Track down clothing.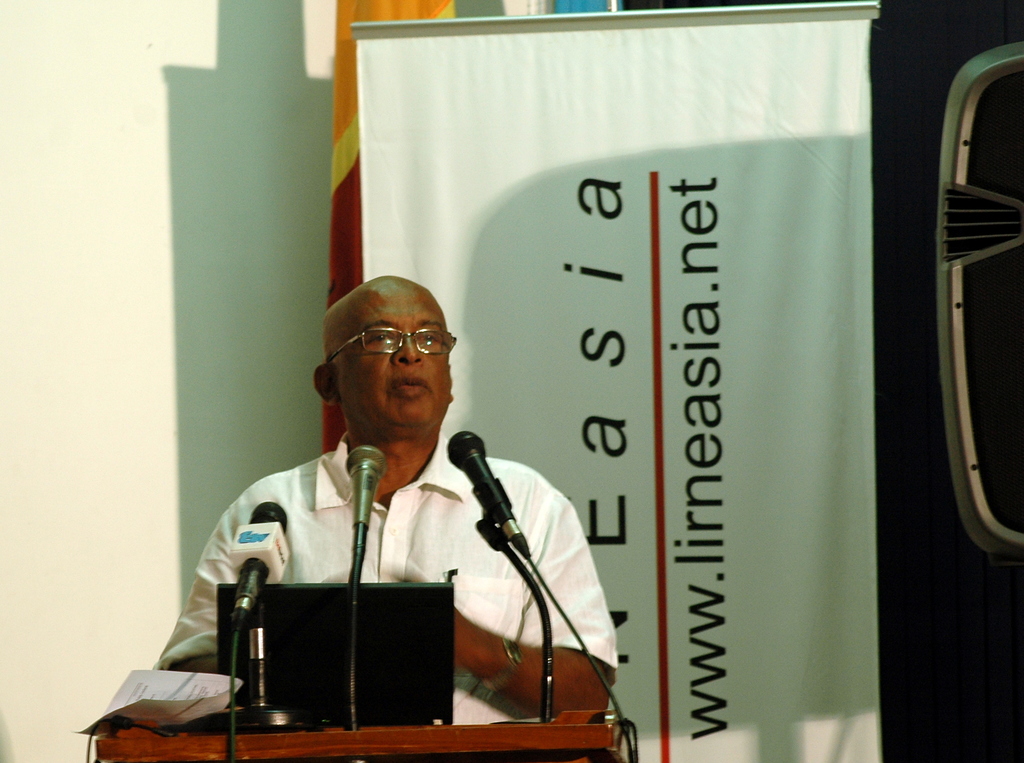
Tracked to left=152, top=448, right=660, bottom=739.
